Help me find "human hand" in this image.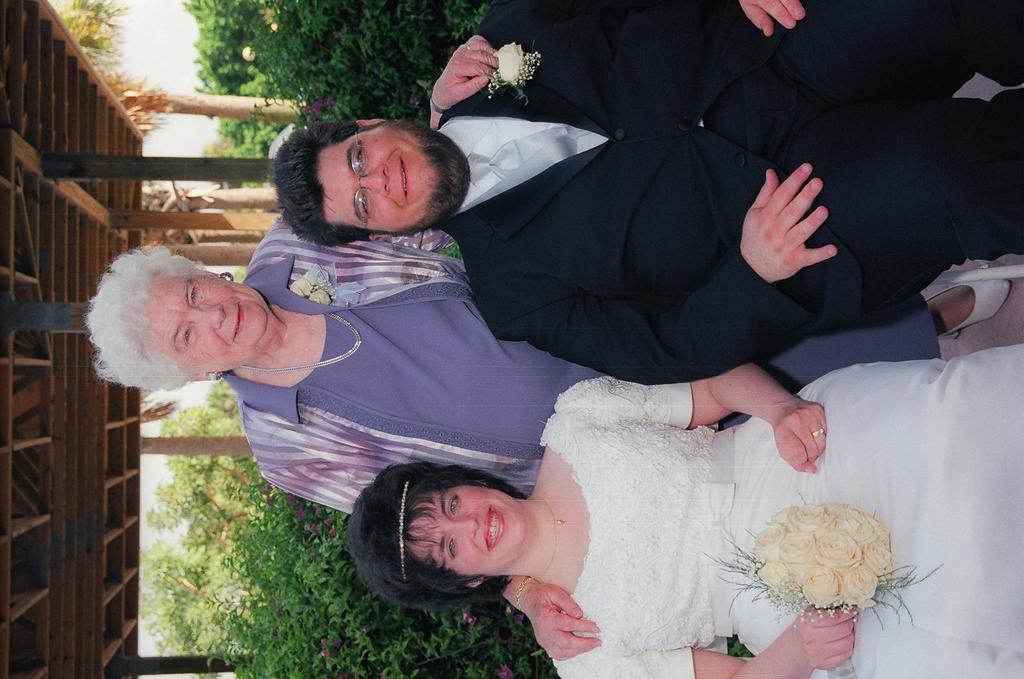
Found it: bbox=(736, 161, 840, 288).
